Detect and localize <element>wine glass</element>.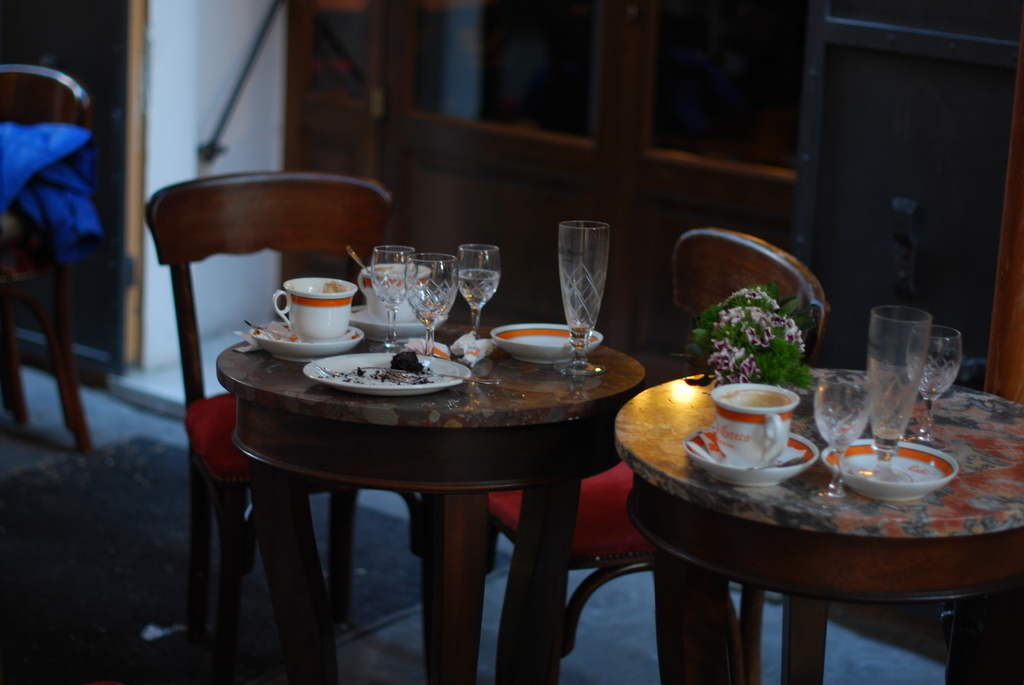
Localized at x1=557 y1=219 x2=607 y2=377.
